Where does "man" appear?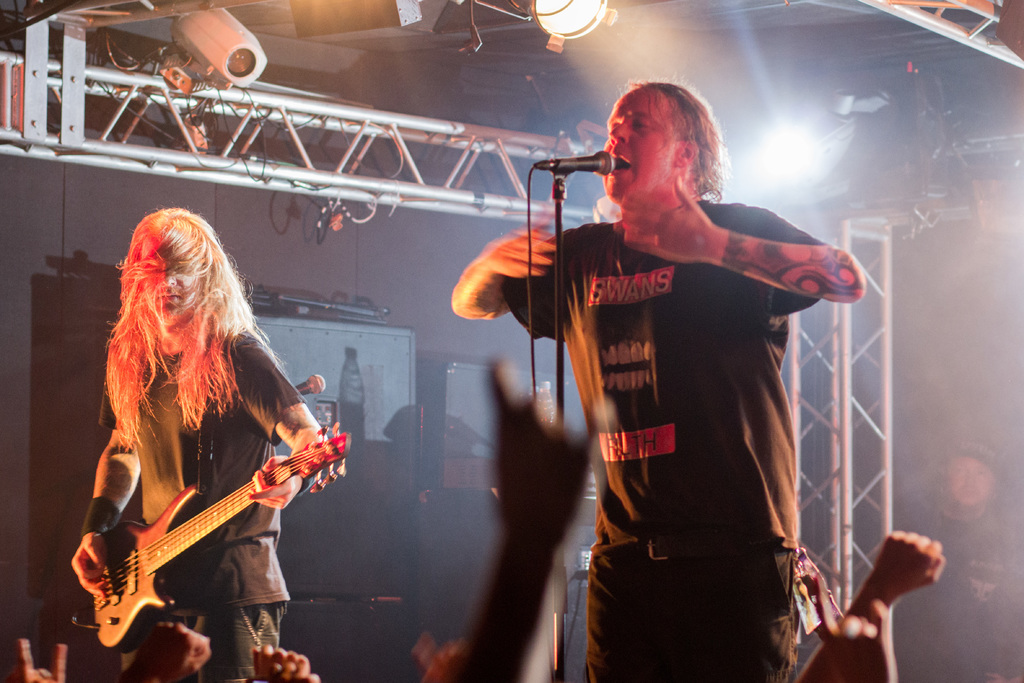
Appears at [x1=69, y1=204, x2=344, y2=682].
